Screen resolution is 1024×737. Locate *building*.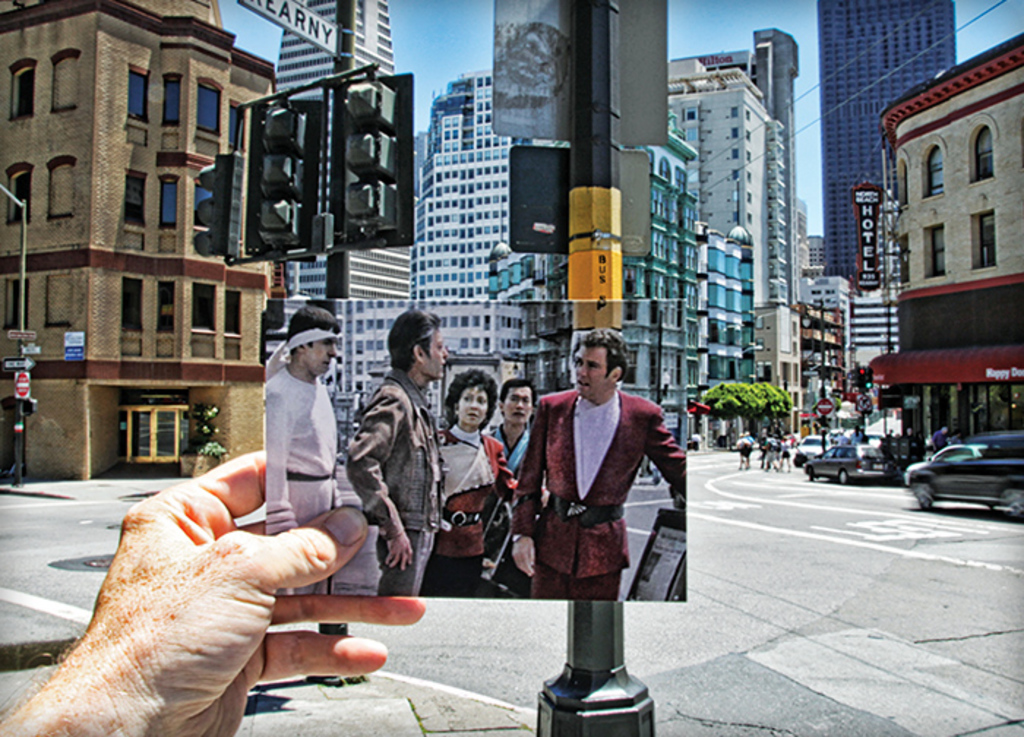
671,63,768,349.
